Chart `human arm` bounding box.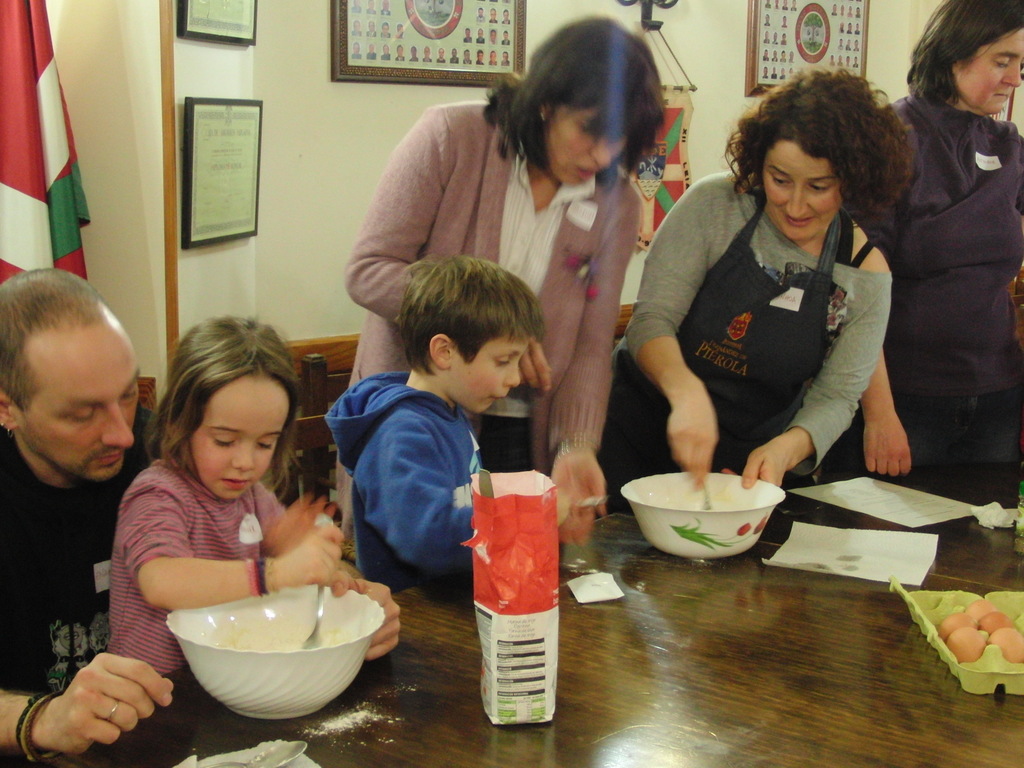
Charted: (x1=738, y1=236, x2=894, y2=522).
